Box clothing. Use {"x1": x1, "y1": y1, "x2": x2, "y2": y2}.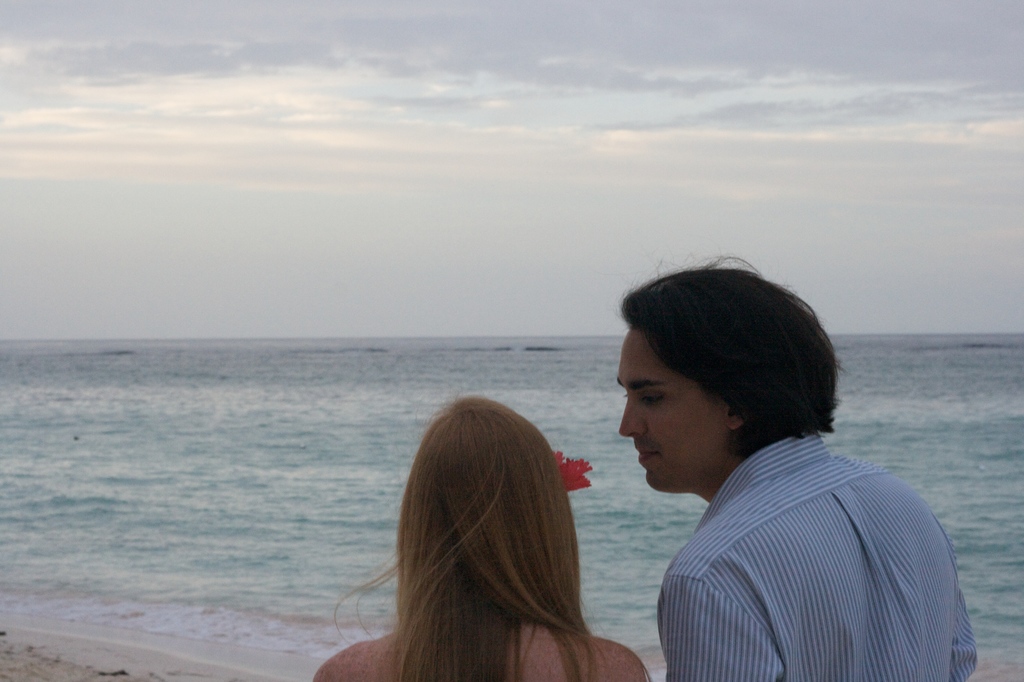
{"x1": 596, "y1": 388, "x2": 963, "y2": 674}.
